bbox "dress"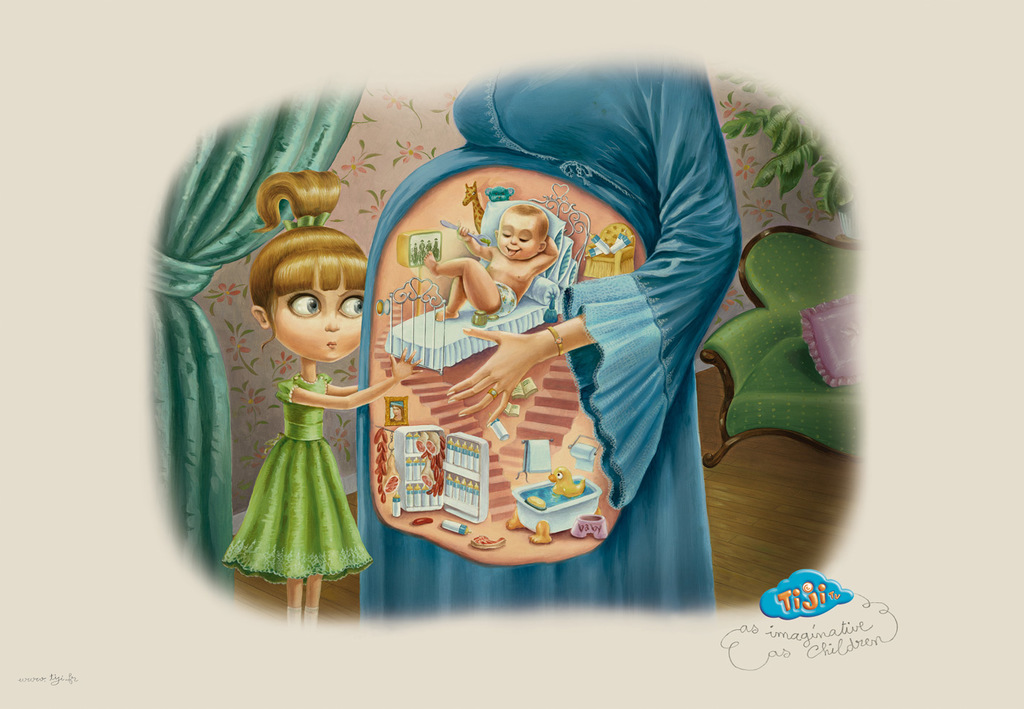
select_region(230, 352, 364, 586)
